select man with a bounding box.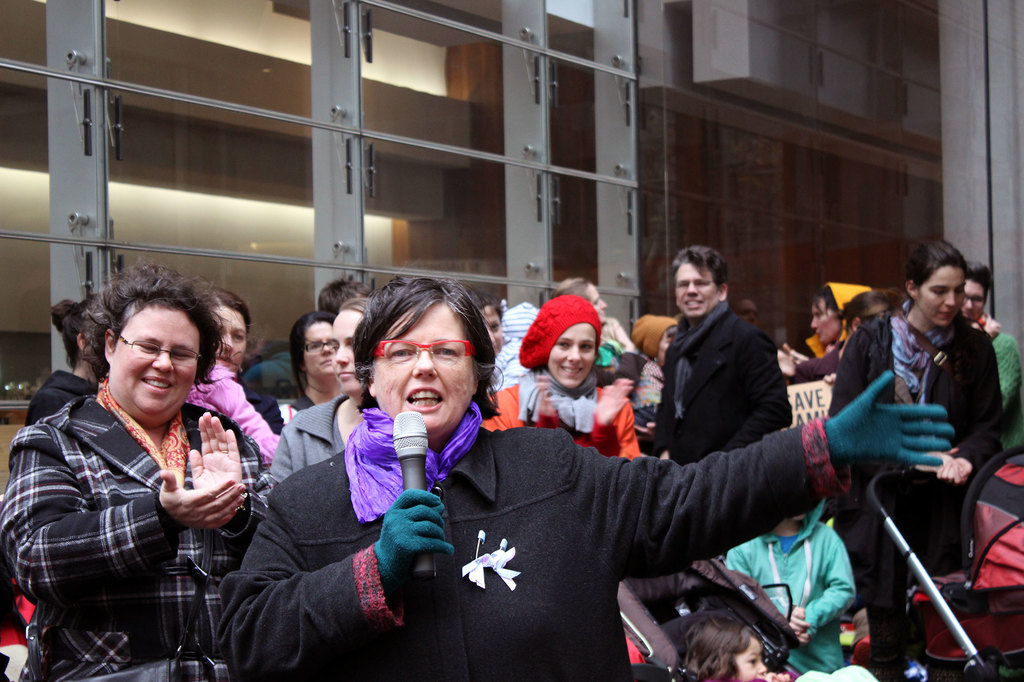
<box>638,246,805,470</box>.
